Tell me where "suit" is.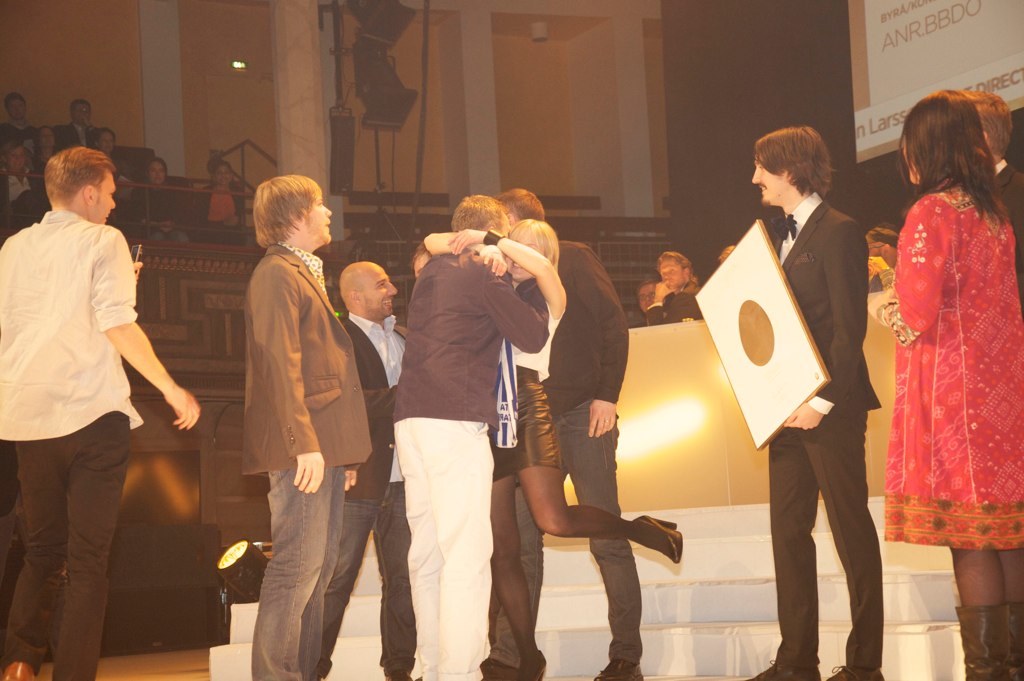
"suit" is at l=339, t=309, r=406, b=502.
